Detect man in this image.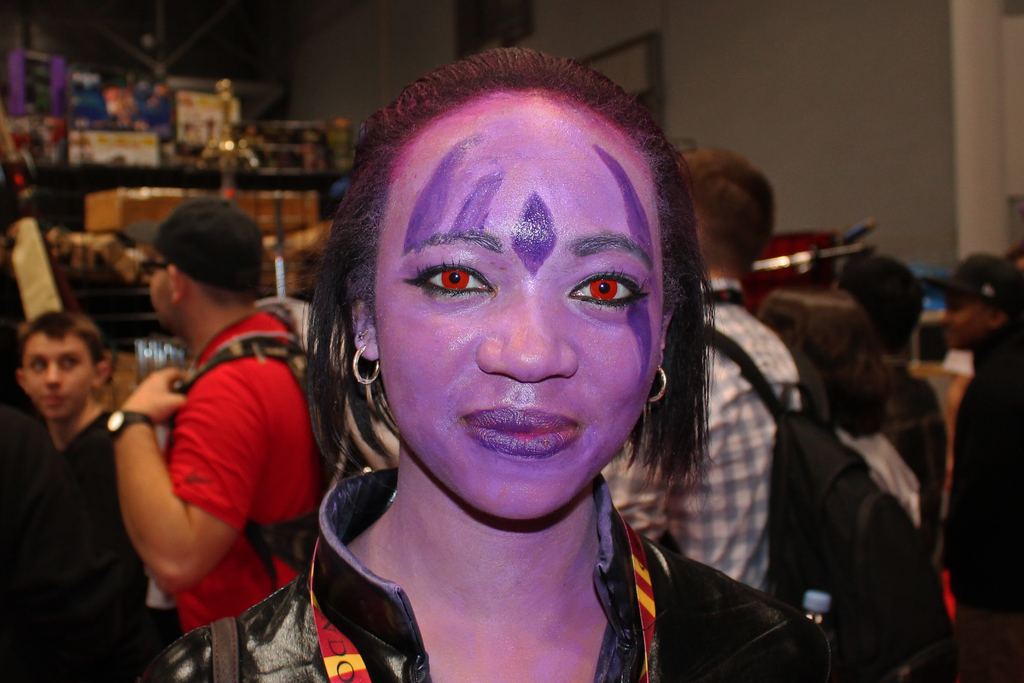
Detection: (103, 193, 351, 639).
